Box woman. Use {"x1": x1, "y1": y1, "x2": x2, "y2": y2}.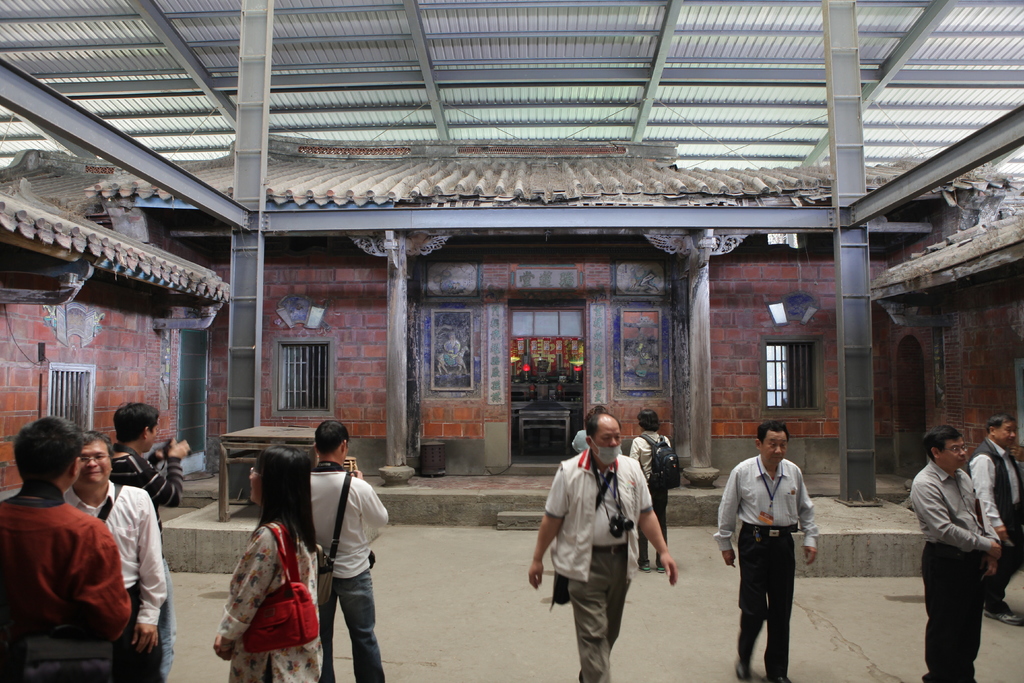
{"x1": 629, "y1": 411, "x2": 674, "y2": 574}.
